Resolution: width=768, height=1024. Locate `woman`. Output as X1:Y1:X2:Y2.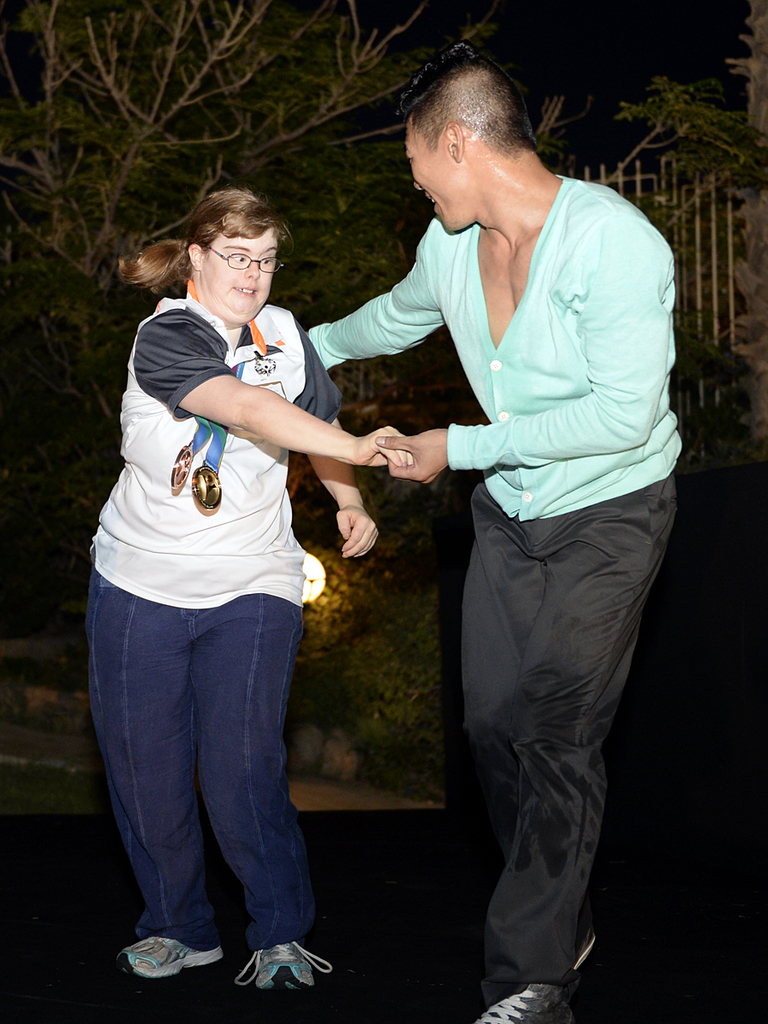
79:165:381:1005.
